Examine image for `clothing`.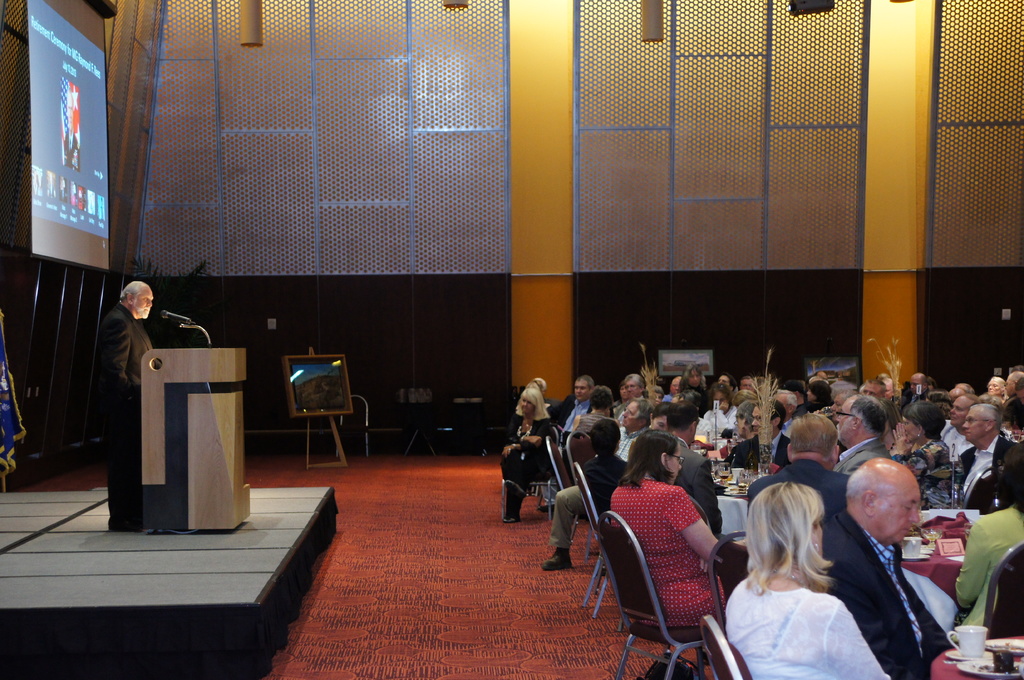
Examination result: 730,428,790,473.
